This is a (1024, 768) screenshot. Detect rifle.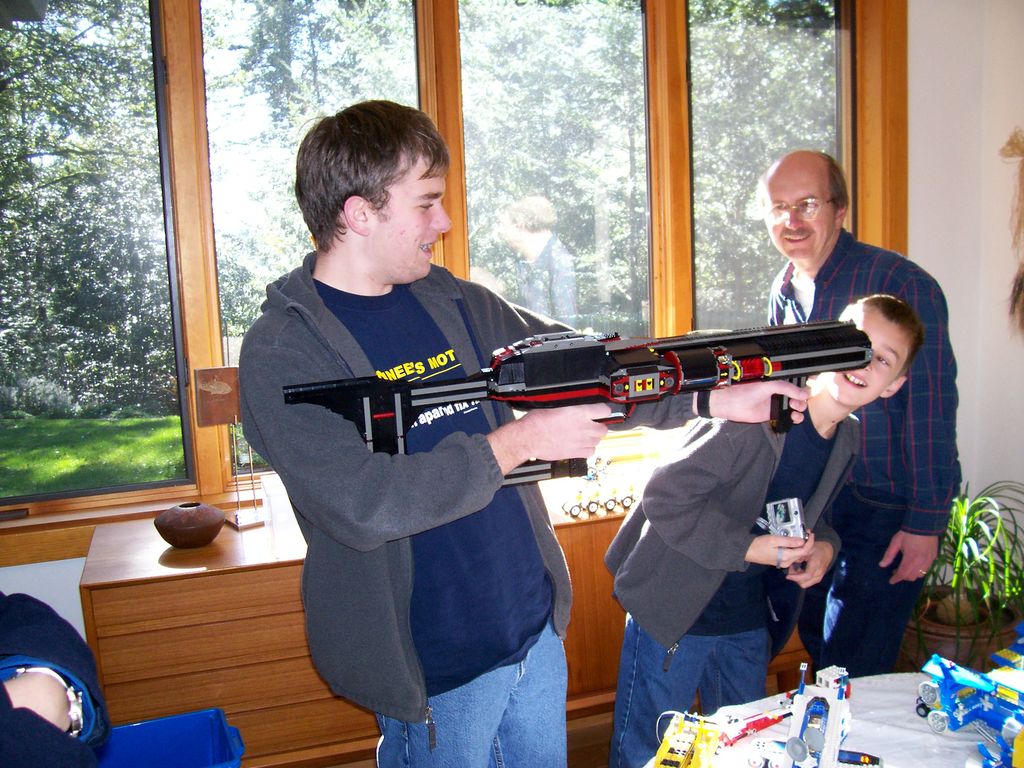
<bbox>284, 336, 870, 452</bbox>.
